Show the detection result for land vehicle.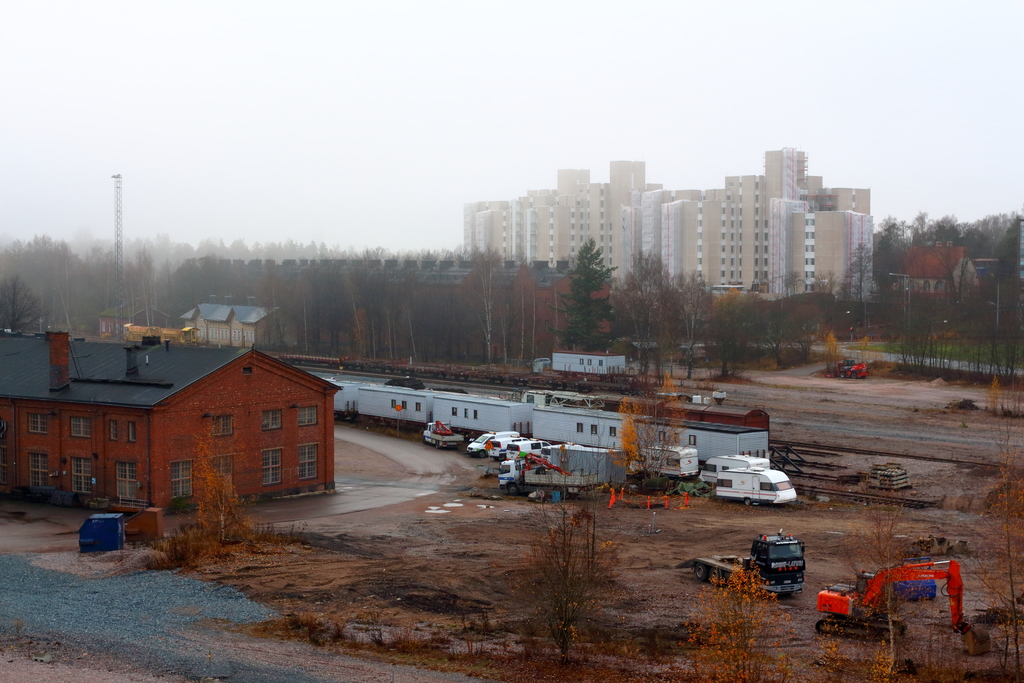
Rect(714, 470, 797, 503).
